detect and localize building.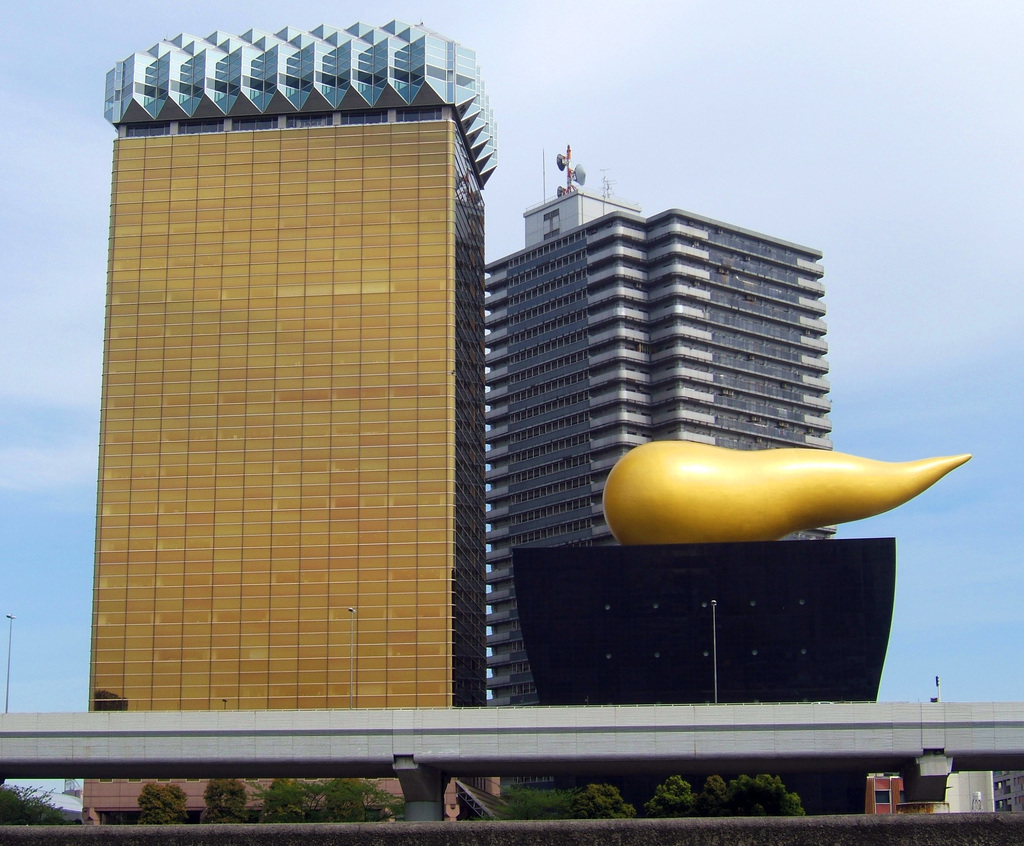
Localized at 80,18,482,820.
